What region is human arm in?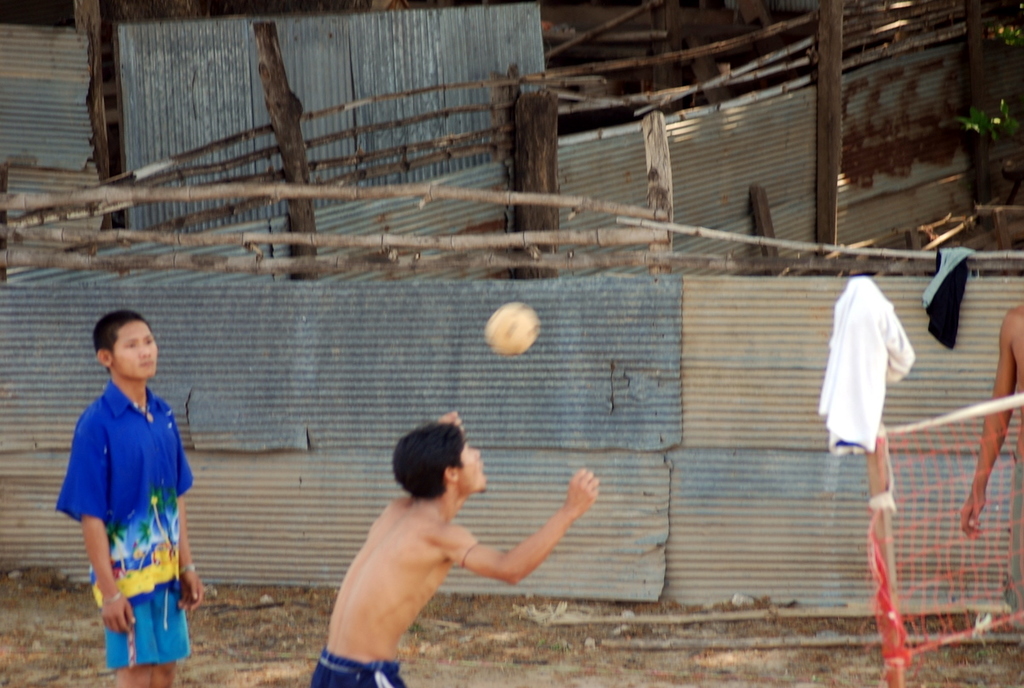
box=[176, 418, 209, 611].
